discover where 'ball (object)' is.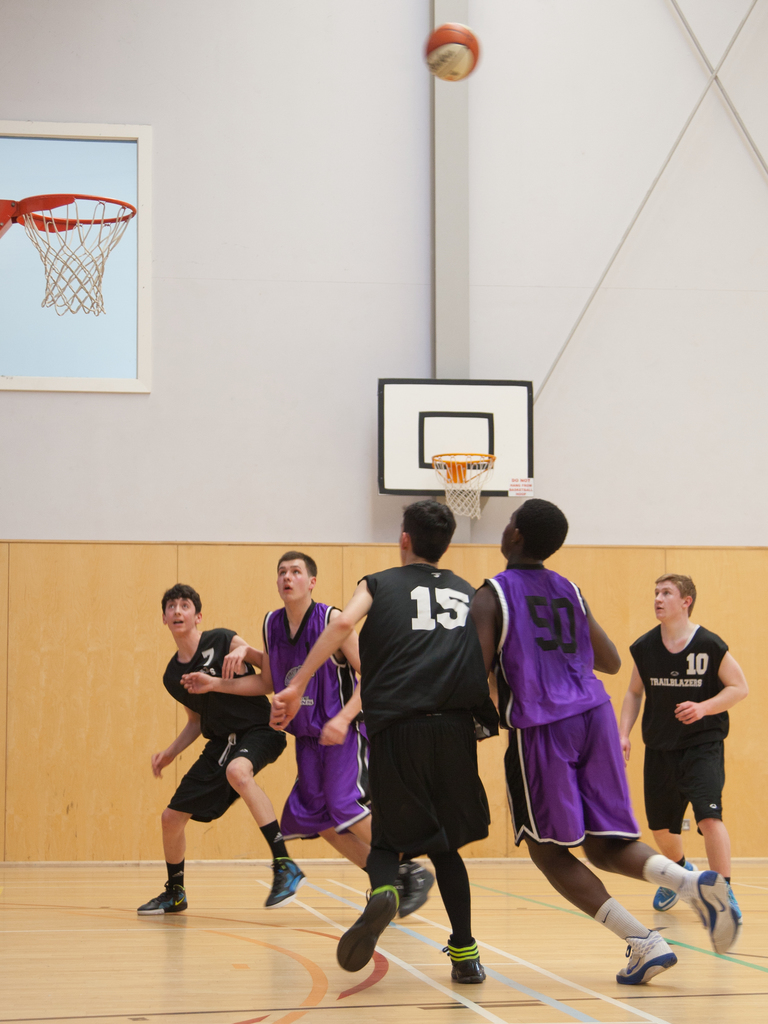
Discovered at pyautogui.locateOnScreen(422, 18, 481, 81).
